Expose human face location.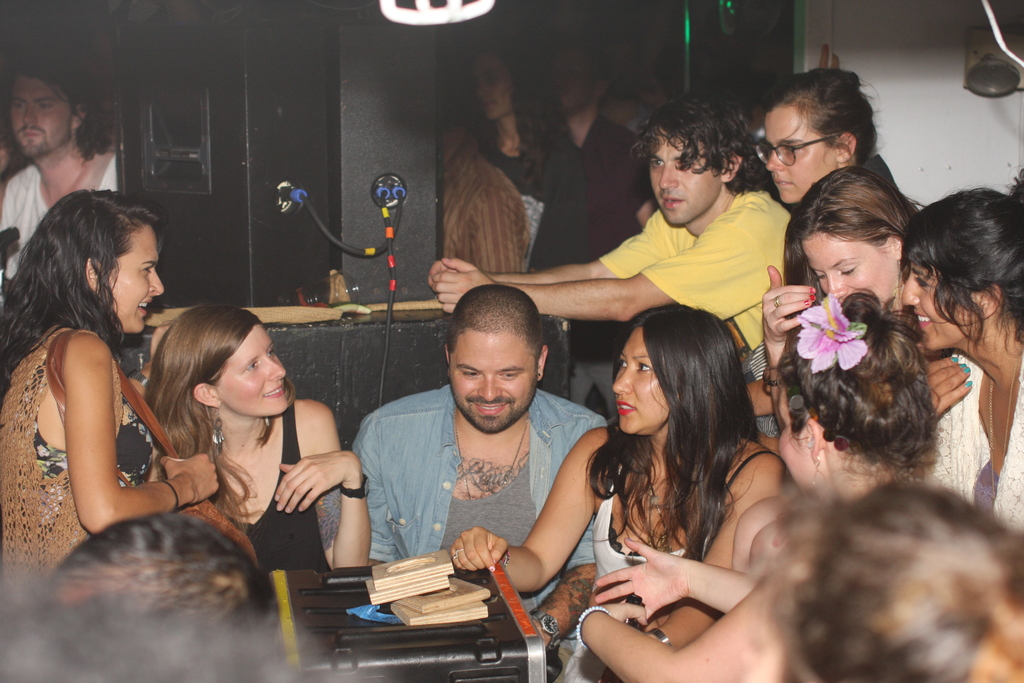
Exposed at (left=224, top=325, right=286, bottom=413).
